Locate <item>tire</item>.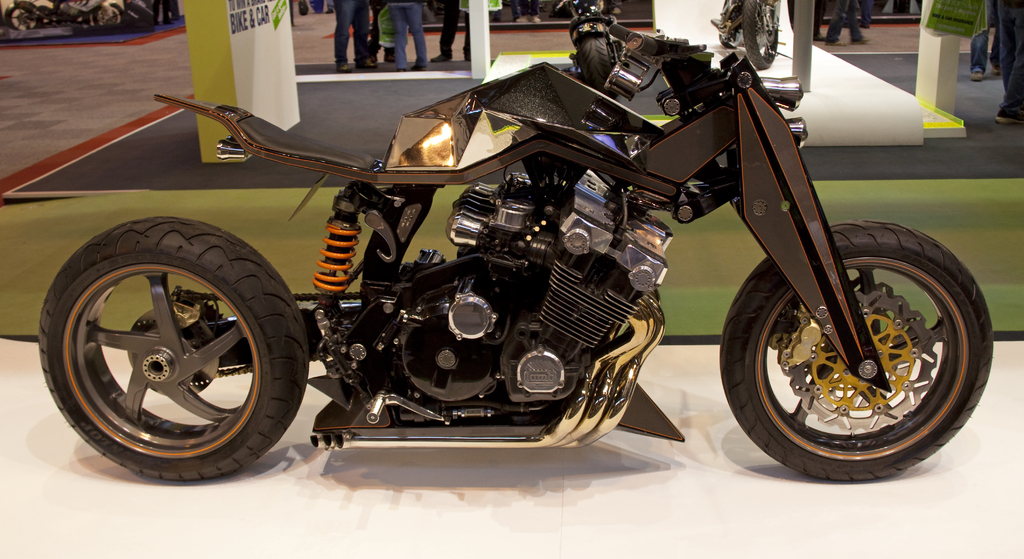
Bounding box: rect(91, 4, 124, 31).
